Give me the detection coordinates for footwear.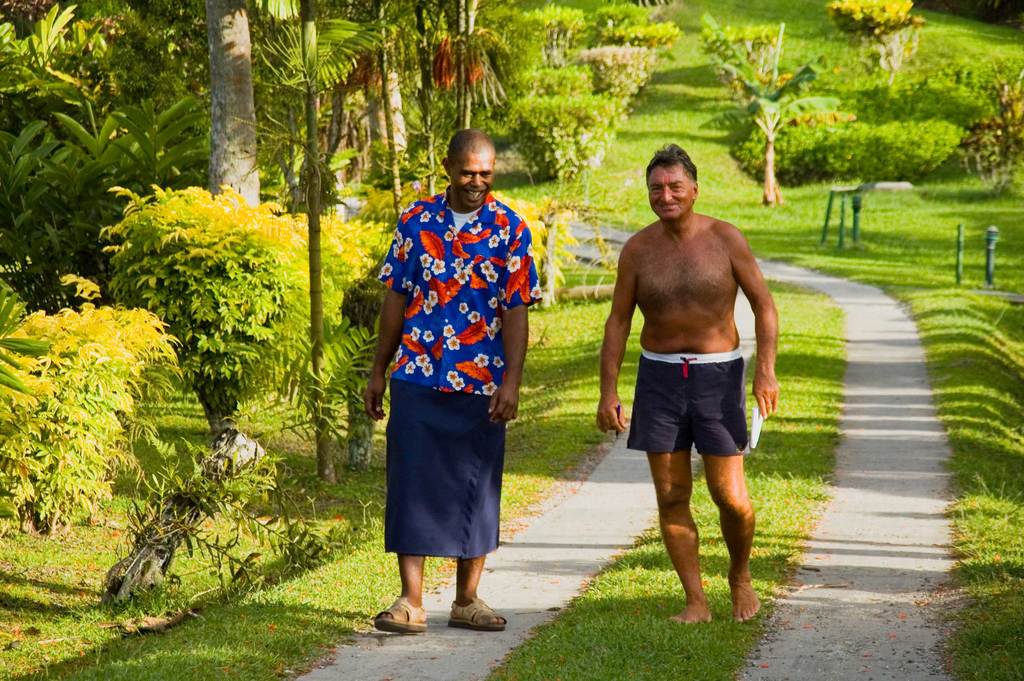
box=[380, 598, 426, 643].
